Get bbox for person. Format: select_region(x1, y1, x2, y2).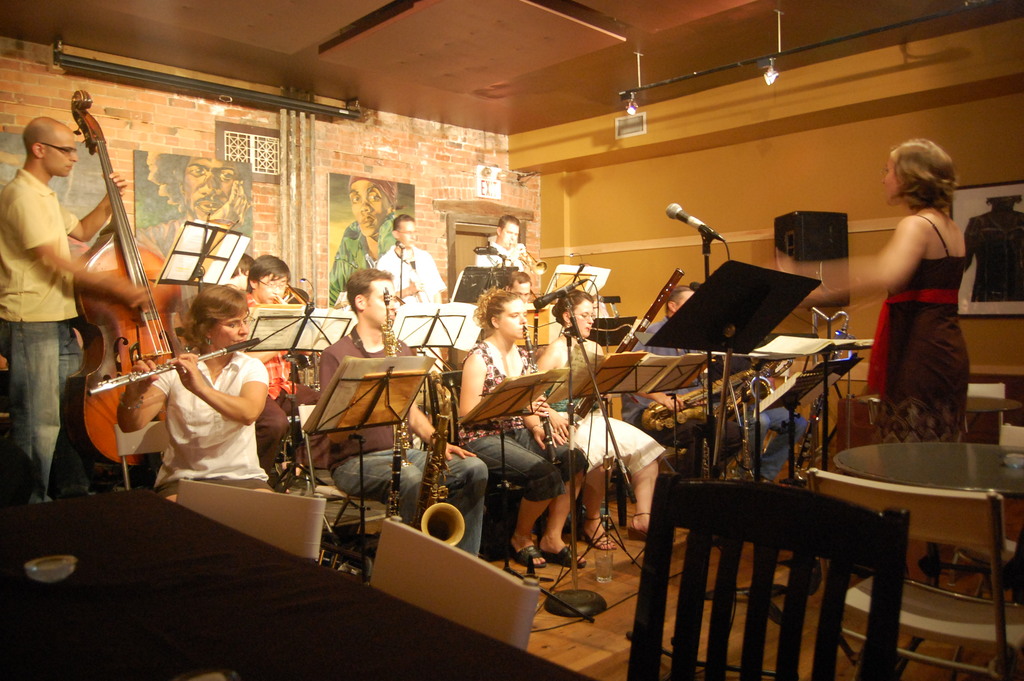
select_region(469, 216, 524, 270).
